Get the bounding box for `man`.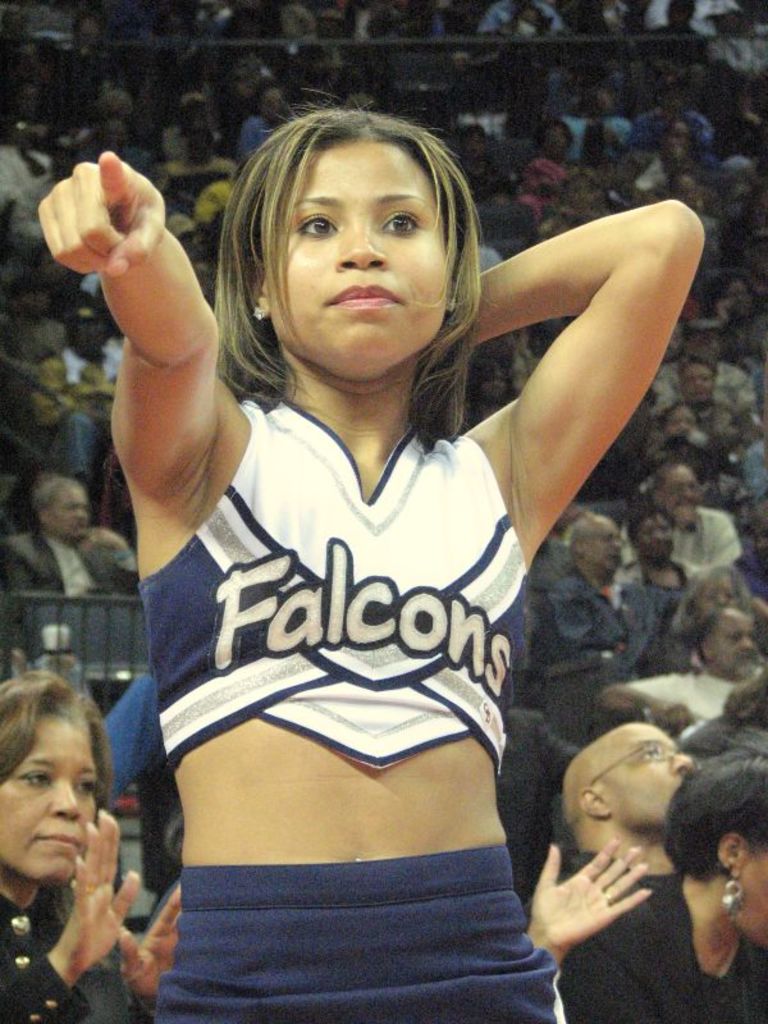
{"left": 559, "top": 724, "right": 694, "bottom": 879}.
